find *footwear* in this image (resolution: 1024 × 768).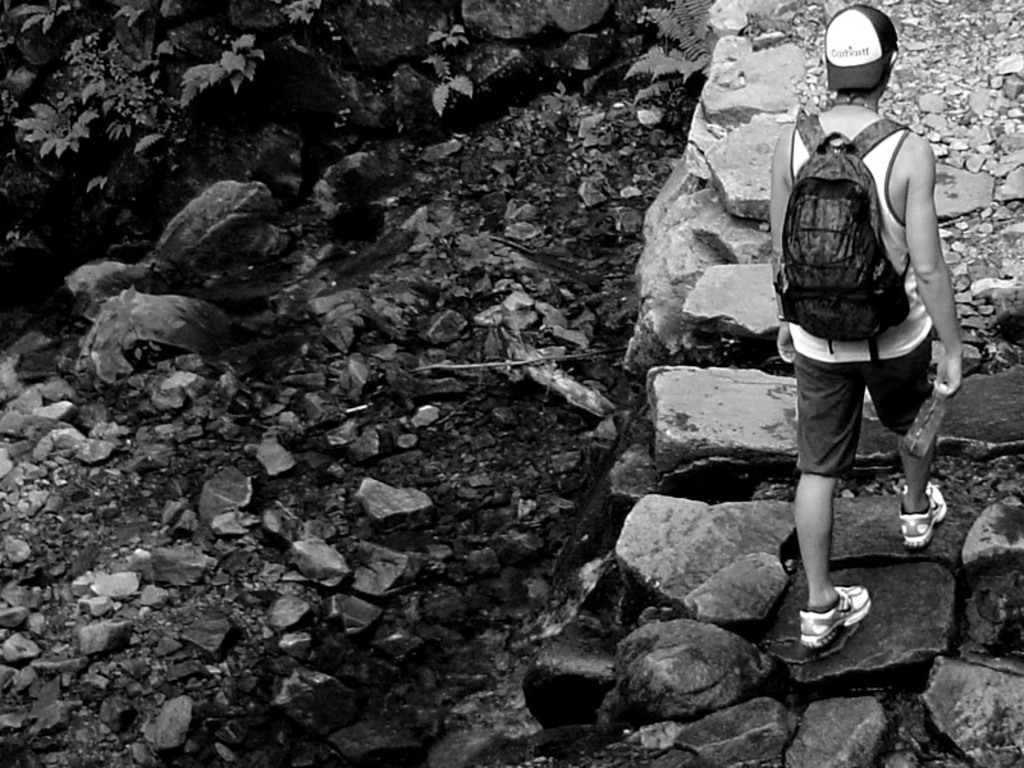
[901, 483, 948, 552].
